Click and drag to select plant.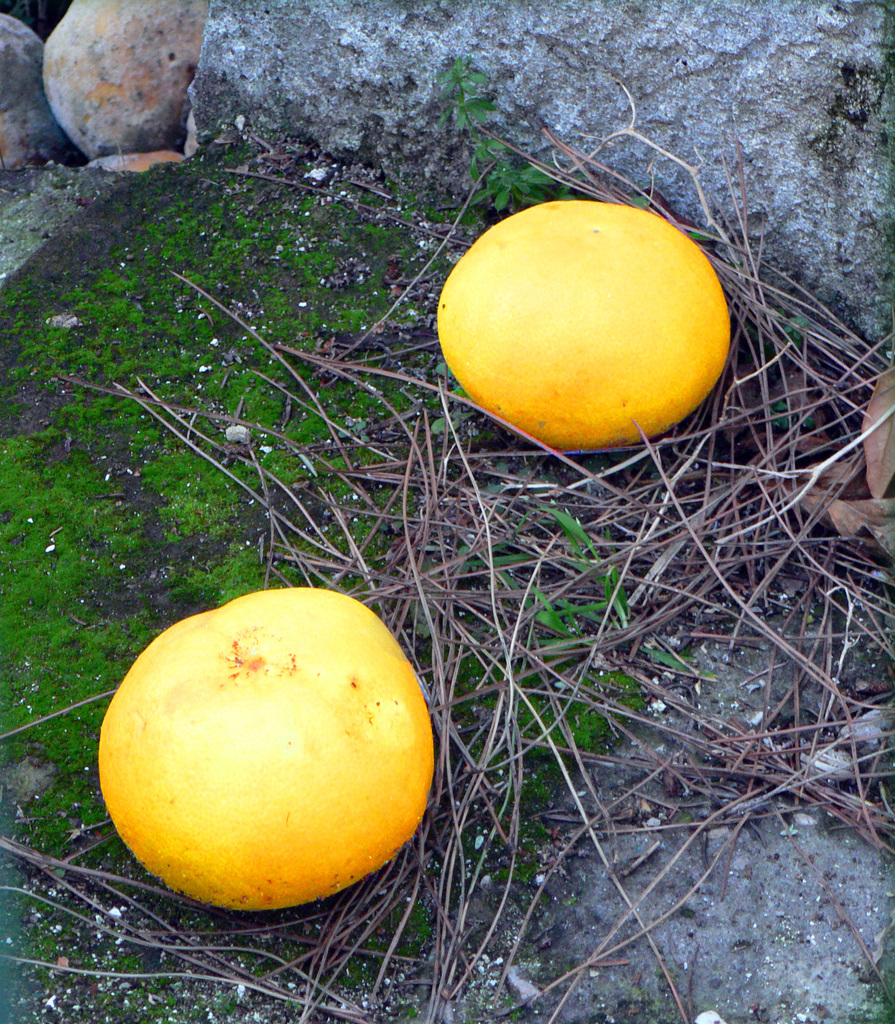
Selection: bbox=[428, 36, 554, 214].
